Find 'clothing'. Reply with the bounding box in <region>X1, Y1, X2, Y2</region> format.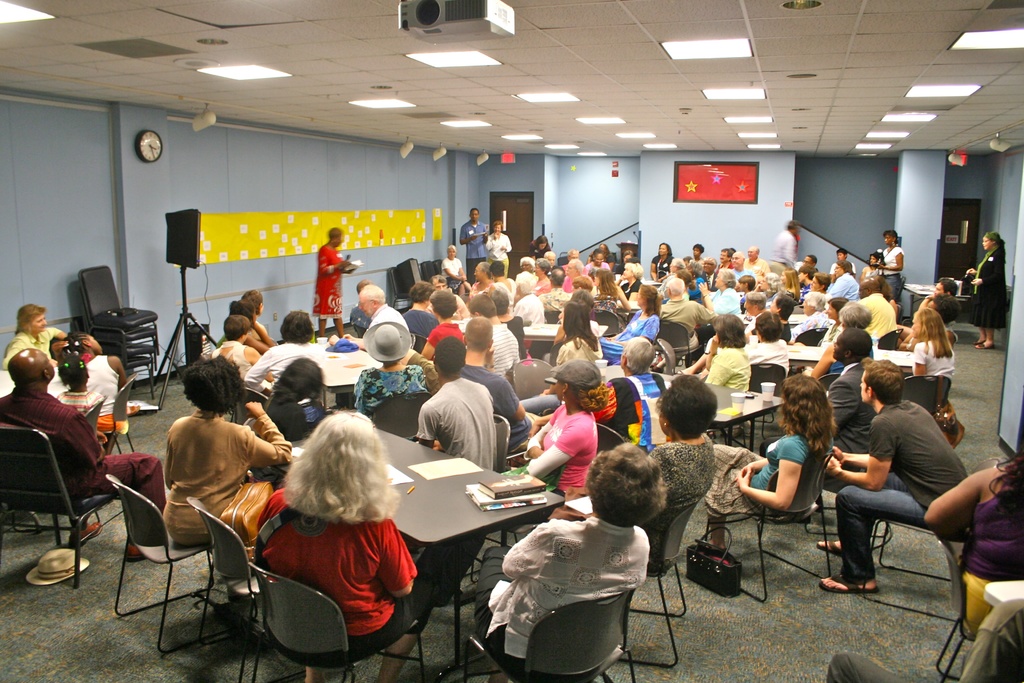
<region>413, 402, 605, 605</region>.
